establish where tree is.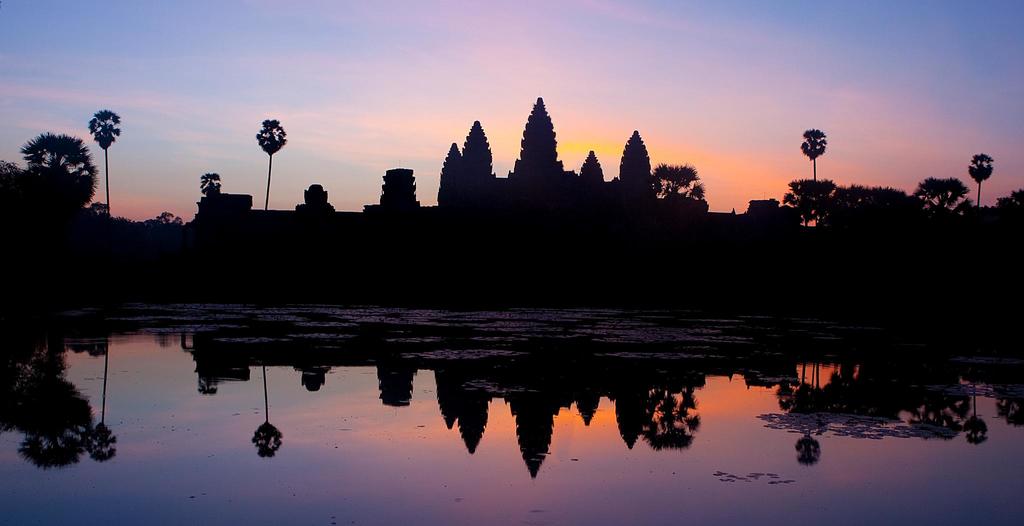
Established at pyautogui.locateOnScreen(652, 161, 708, 209).
